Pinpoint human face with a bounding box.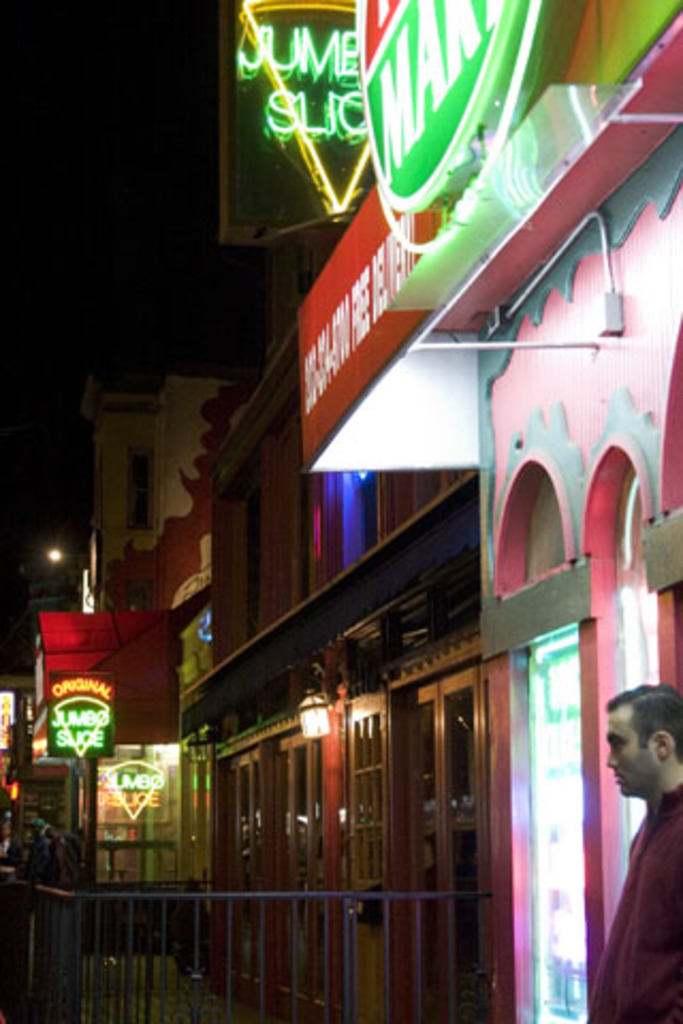
[x1=602, y1=708, x2=653, y2=796].
